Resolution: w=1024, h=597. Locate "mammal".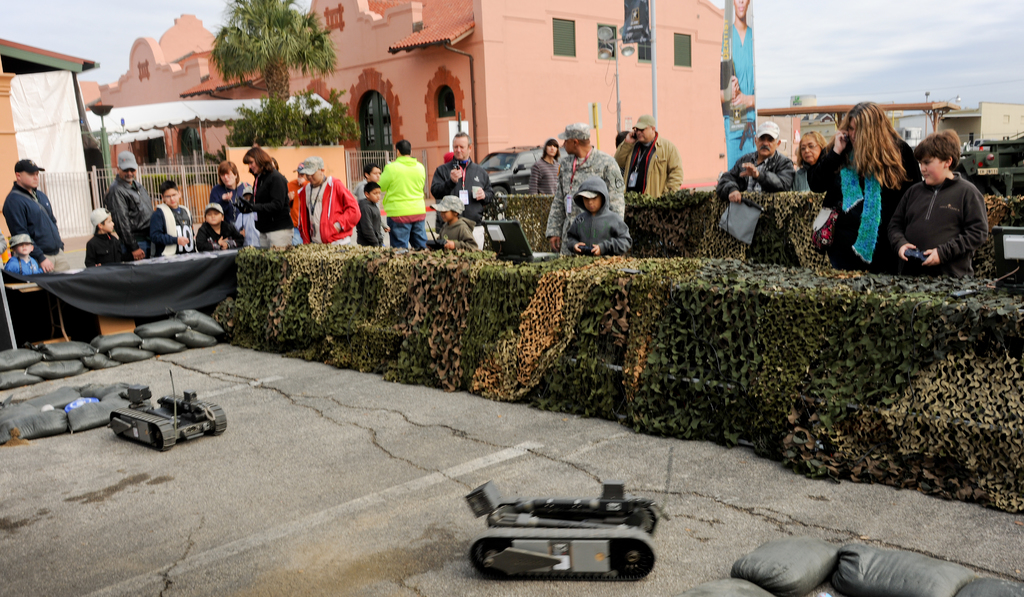
detection(287, 161, 305, 199).
